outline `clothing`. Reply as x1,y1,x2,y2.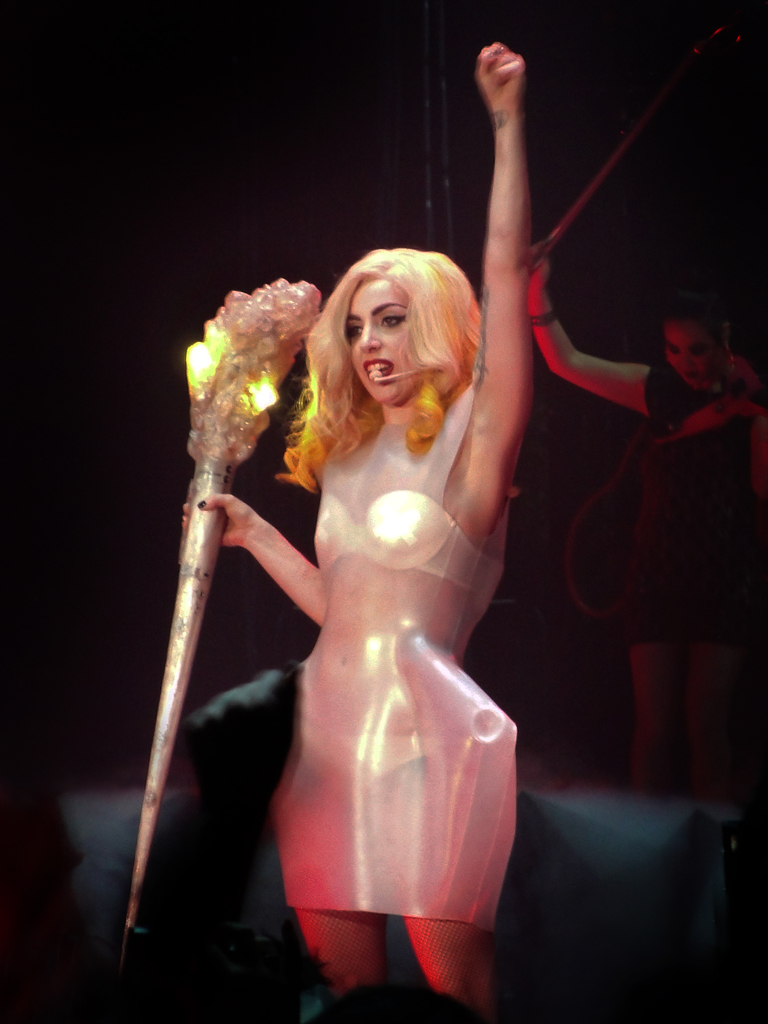
229,336,521,979.
